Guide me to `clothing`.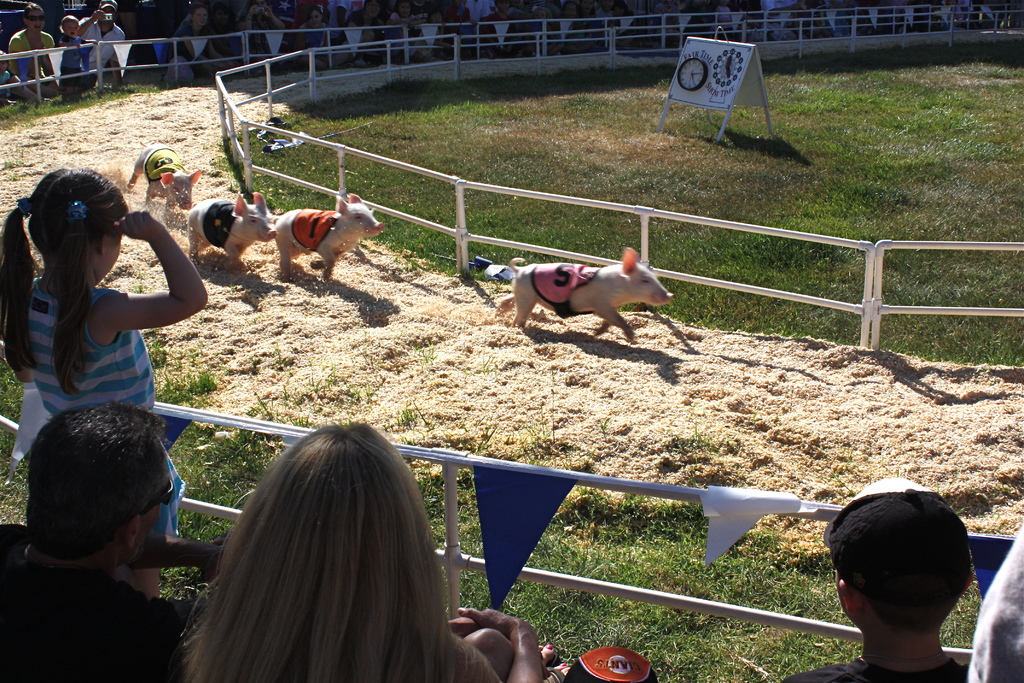
Guidance: x1=6, y1=31, x2=57, y2=82.
